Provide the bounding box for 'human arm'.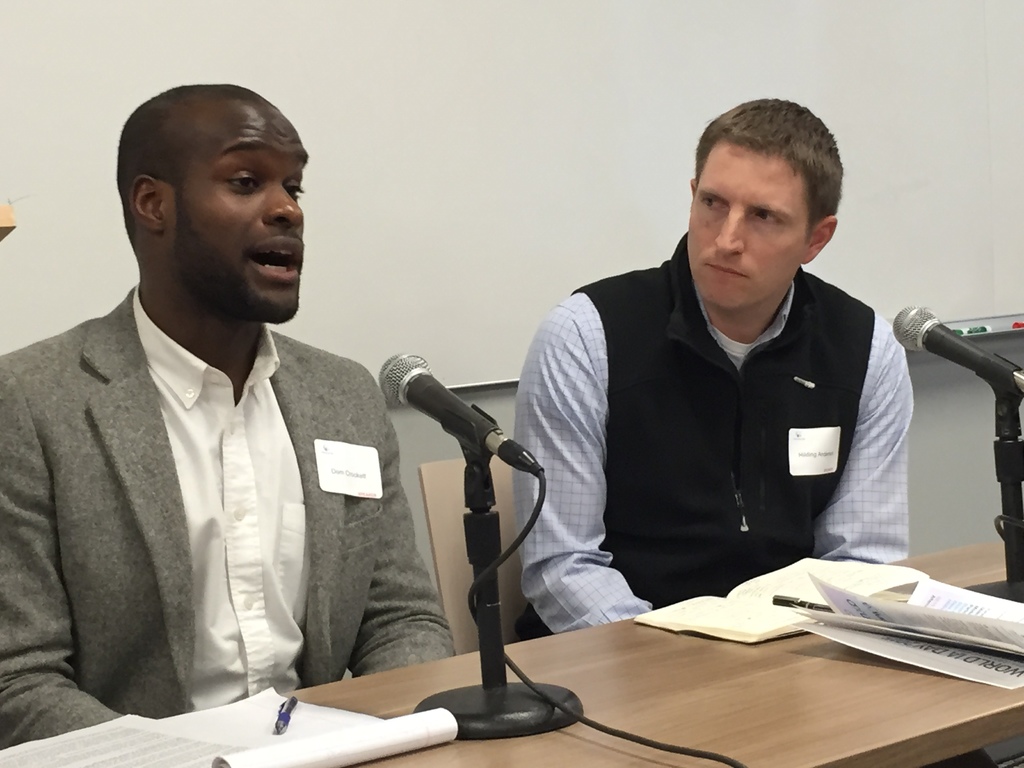
rect(515, 303, 663, 643).
